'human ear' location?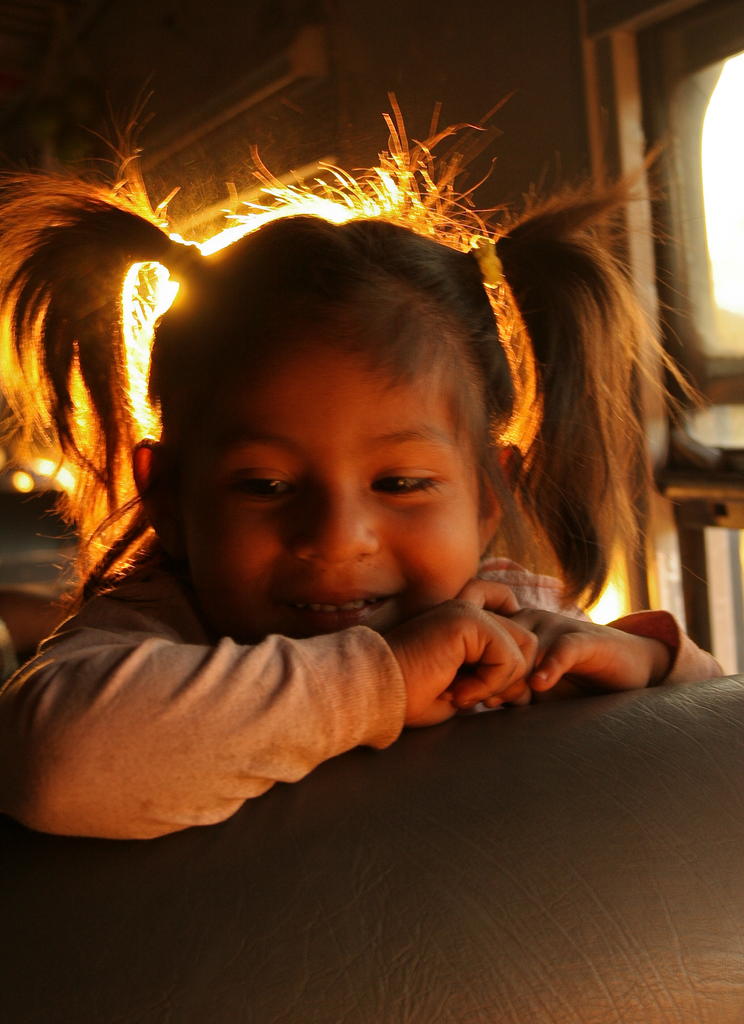
<box>129,442,174,570</box>
